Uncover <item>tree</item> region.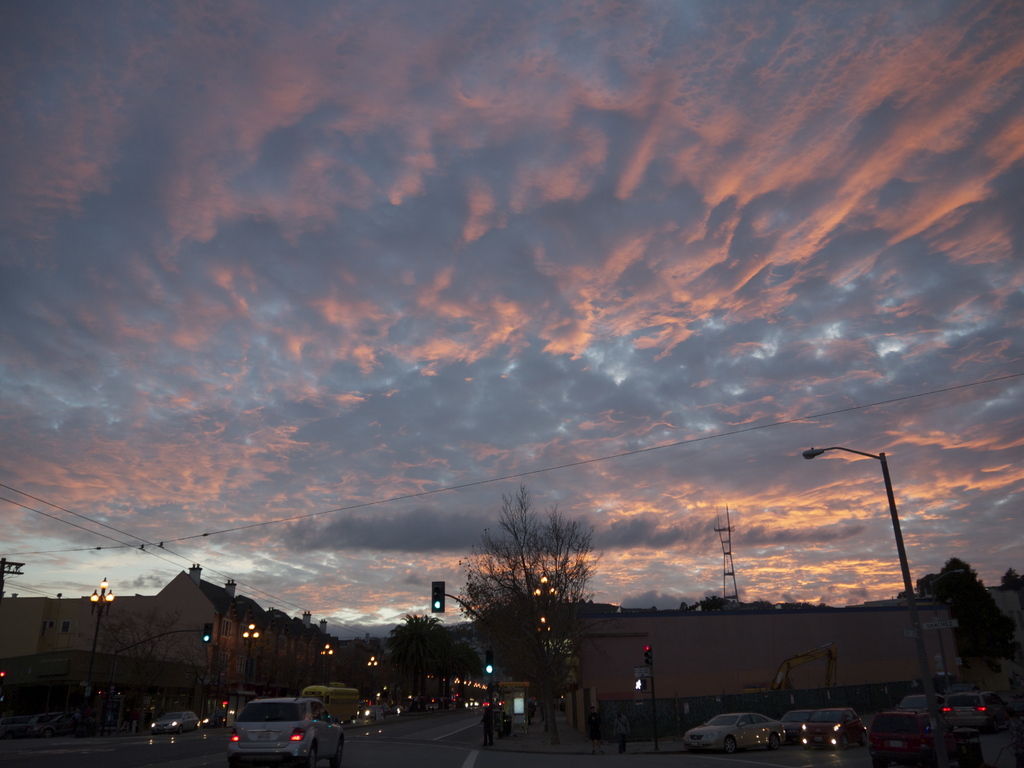
Uncovered: 456/472/601/728.
